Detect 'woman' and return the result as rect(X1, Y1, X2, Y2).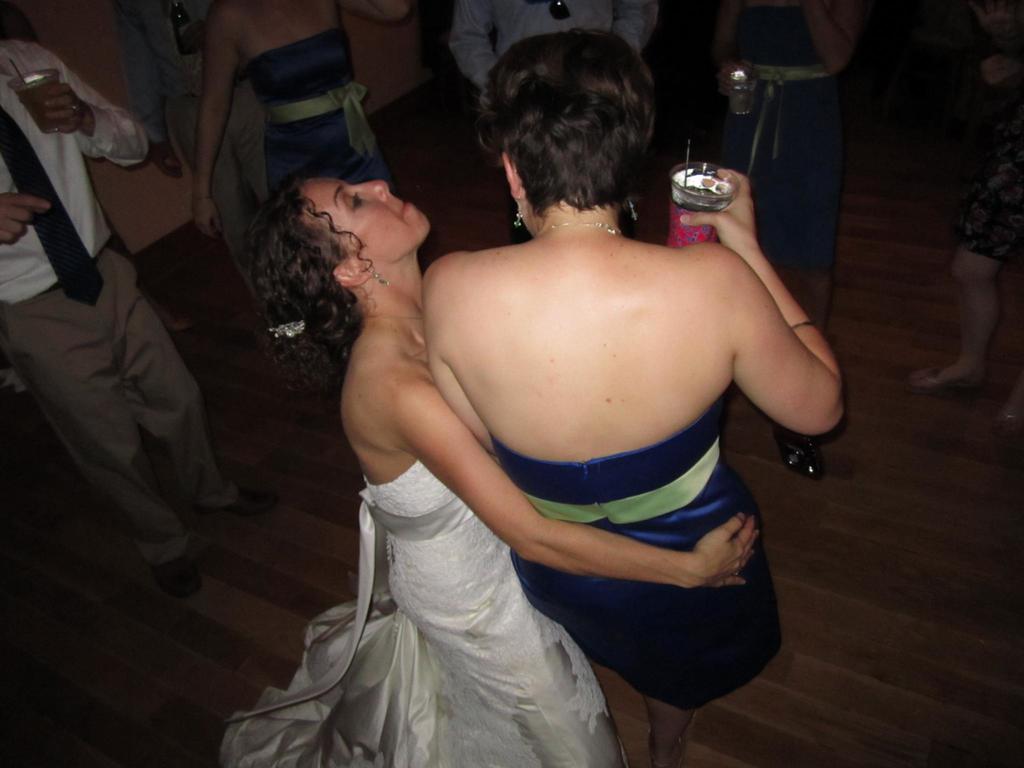
rect(220, 173, 762, 767).
